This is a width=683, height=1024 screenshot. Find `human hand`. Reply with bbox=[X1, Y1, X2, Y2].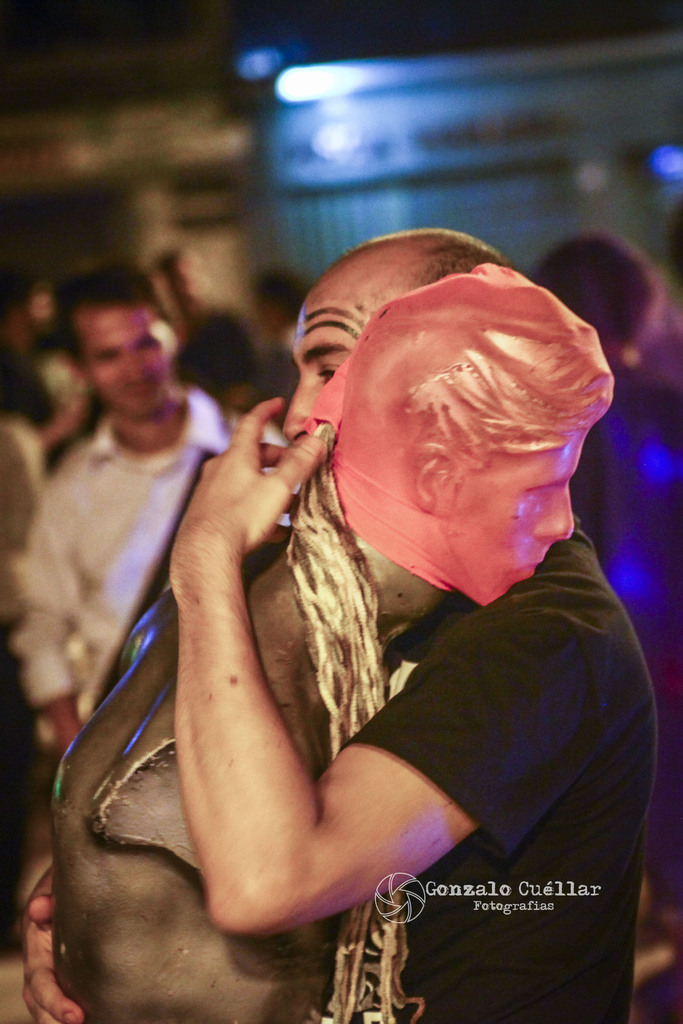
bbox=[175, 412, 312, 607].
